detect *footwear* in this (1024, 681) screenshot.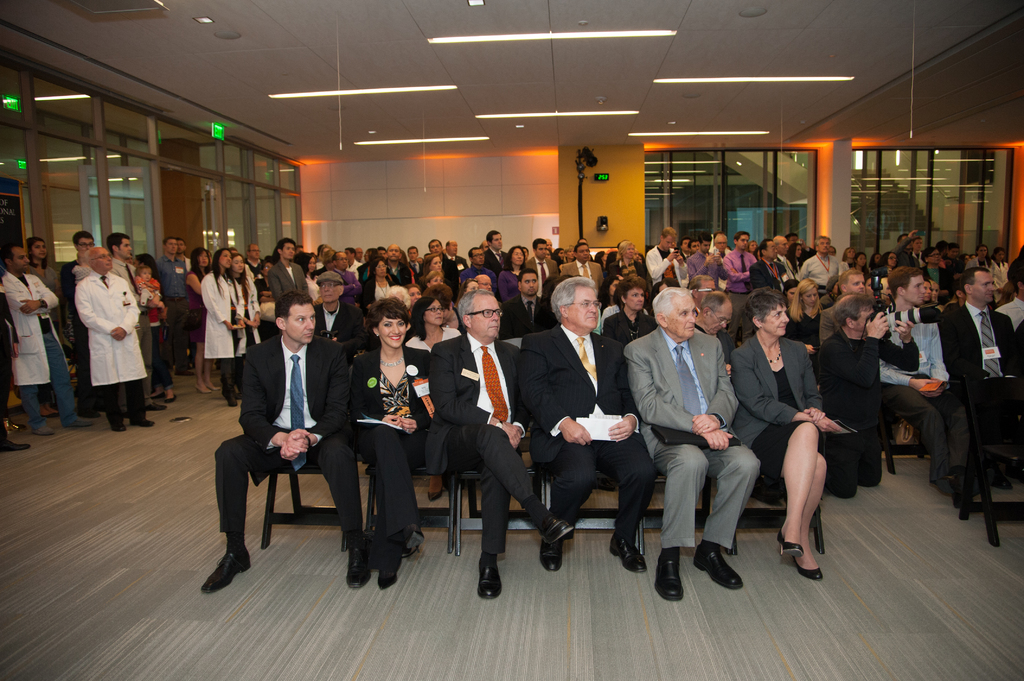
Detection: 68:419:92:427.
